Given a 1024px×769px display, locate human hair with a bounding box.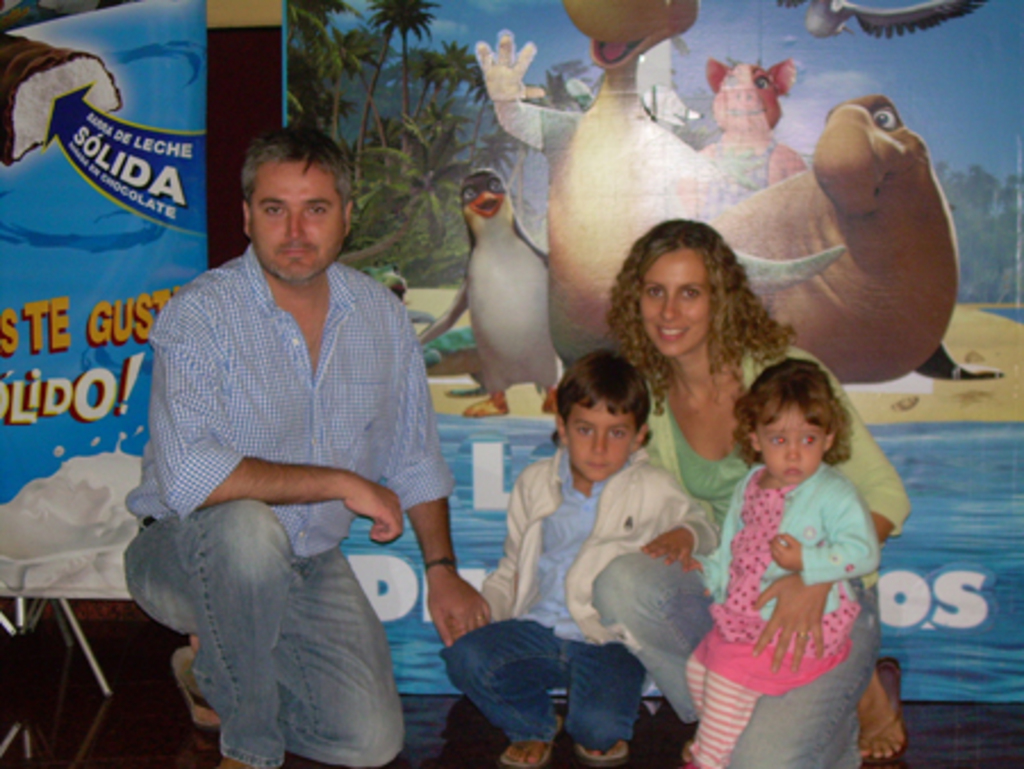
Located: [237, 130, 360, 225].
